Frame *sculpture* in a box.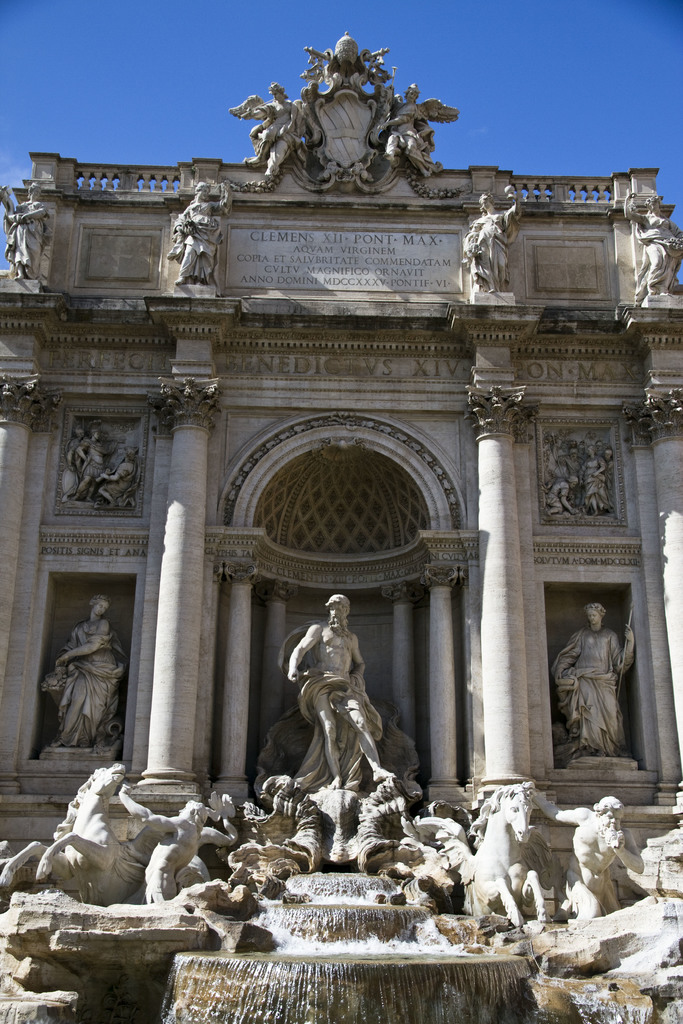
297 28 395 98.
